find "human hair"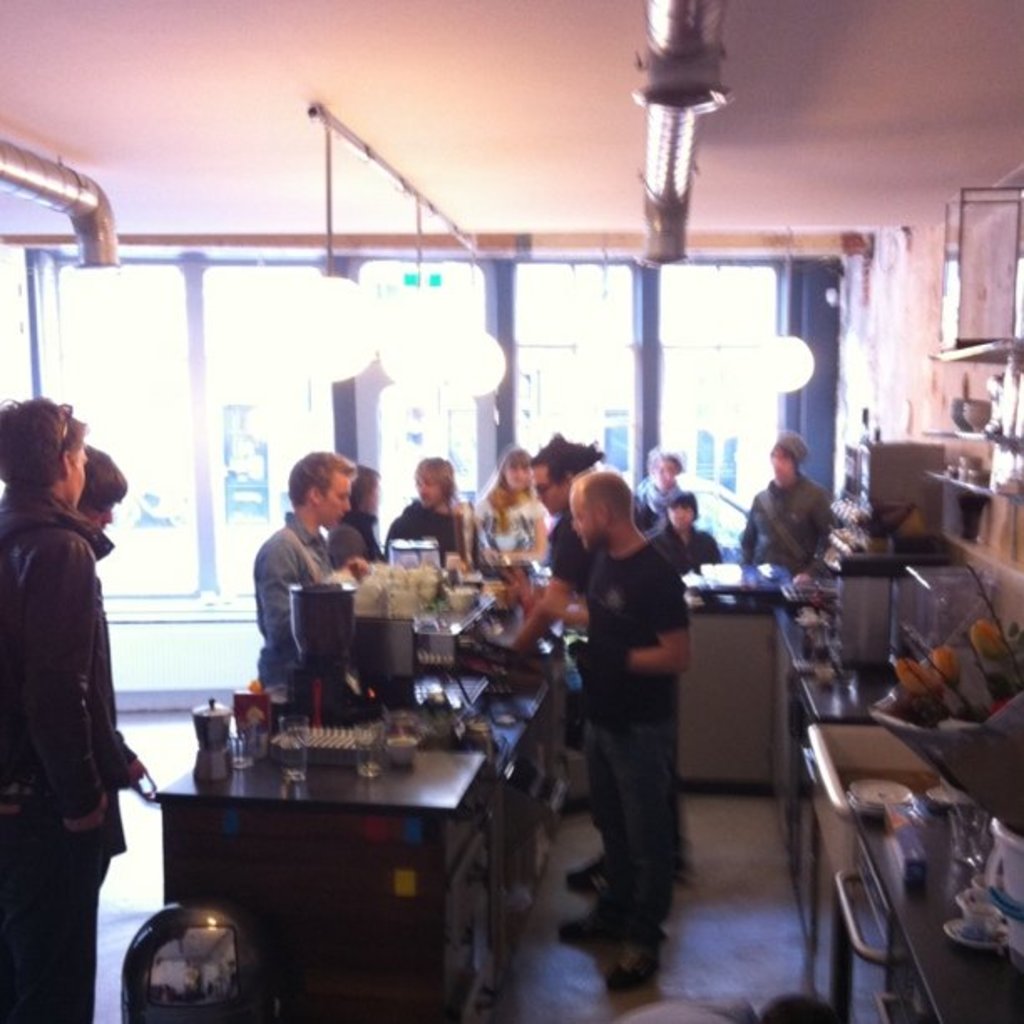
l=284, t=453, r=348, b=505
